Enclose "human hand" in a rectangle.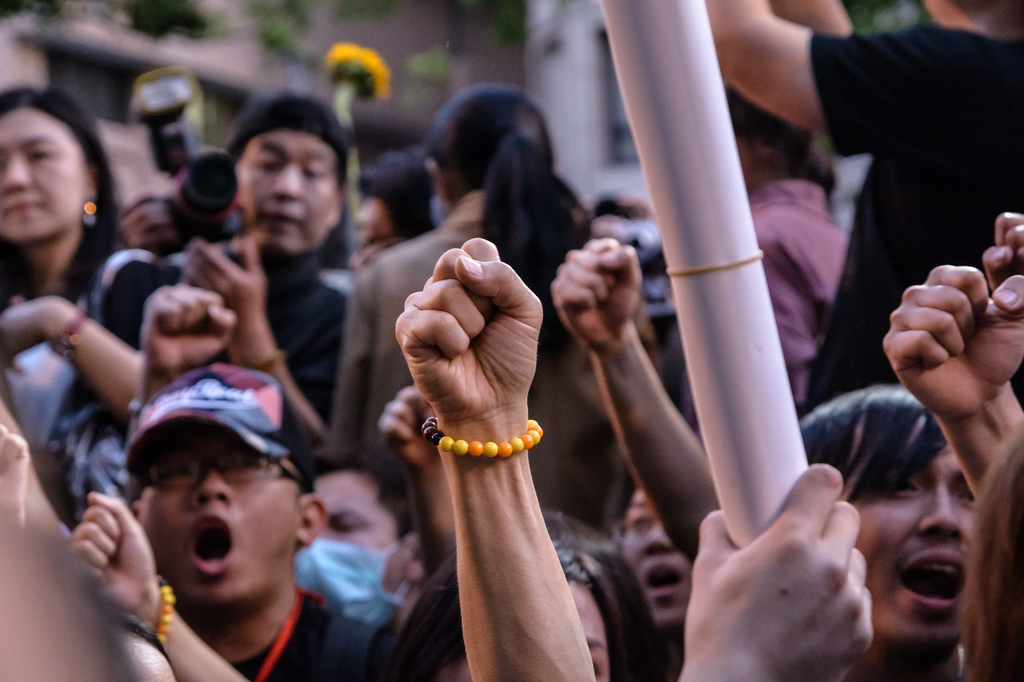
880 264 1023 426.
